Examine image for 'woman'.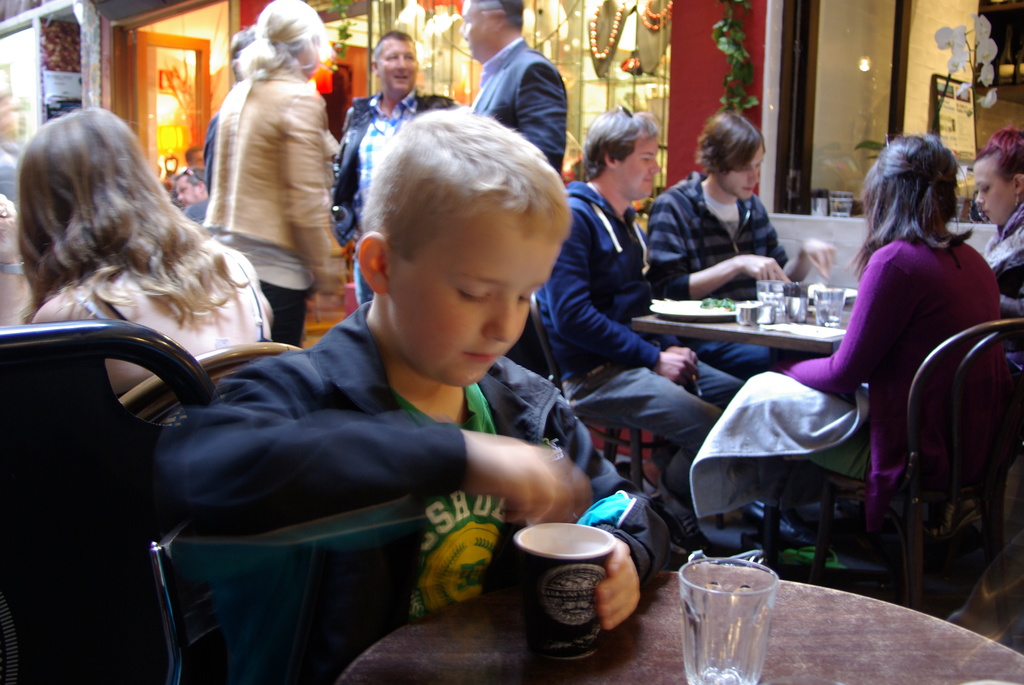
Examination result: (x1=21, y1=104, x2=273, y2=427).
